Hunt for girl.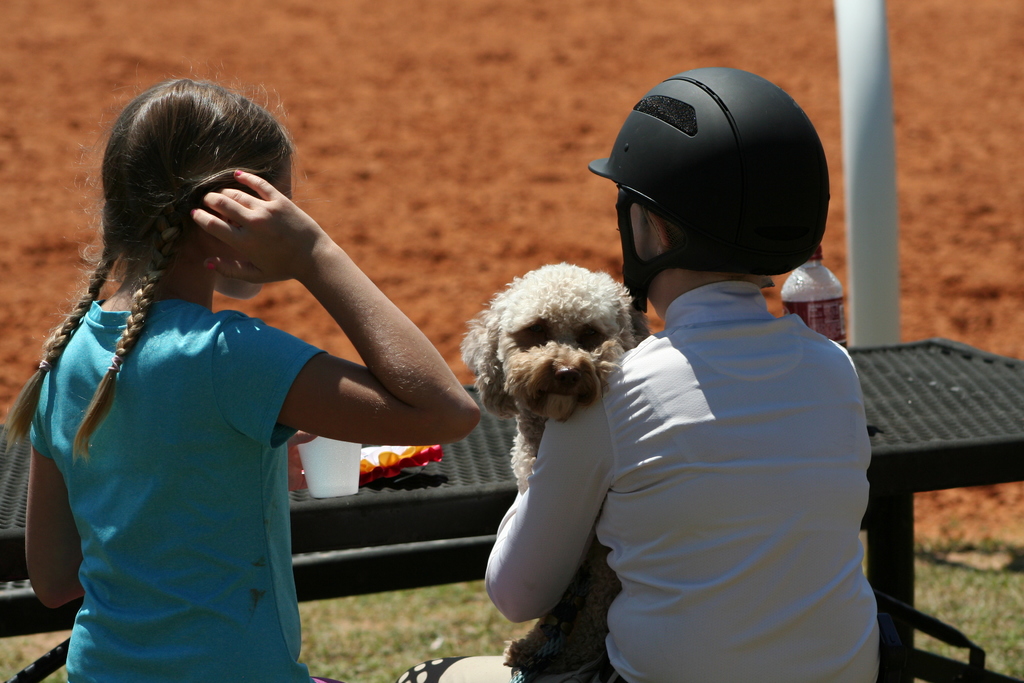
Hunted down at (397, 68, 880, 682).
